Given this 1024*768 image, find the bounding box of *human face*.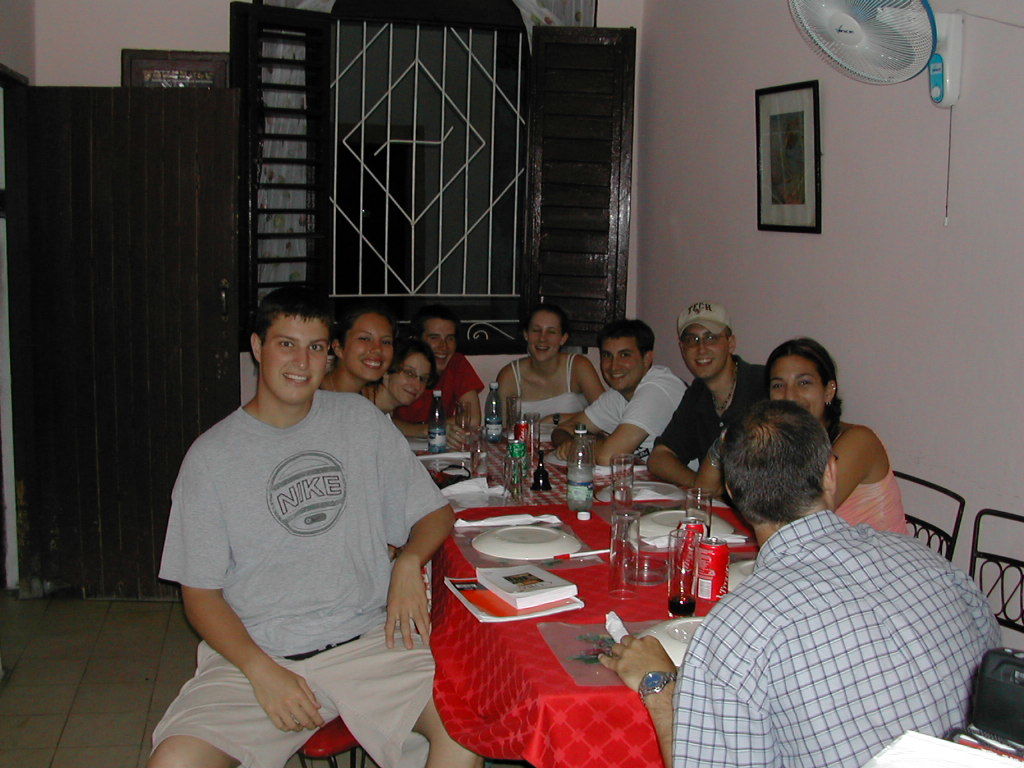
x1=600, y1=337, x2=647, y2=393.
